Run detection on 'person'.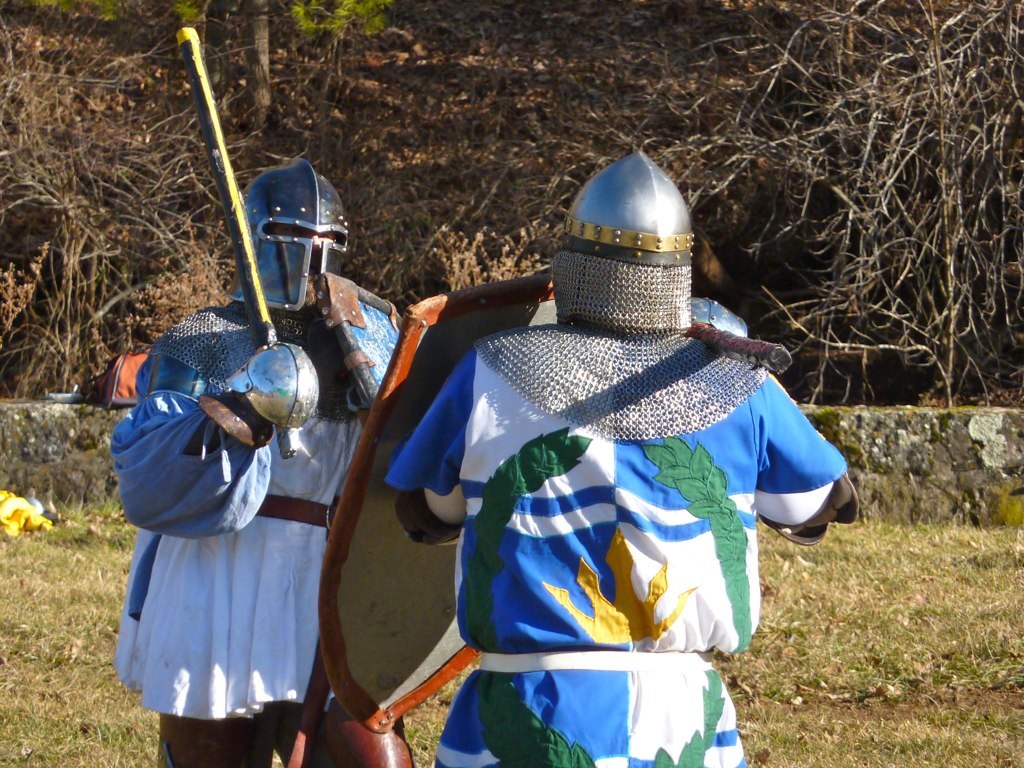
Result: crop(338, 114, 823, 753).
